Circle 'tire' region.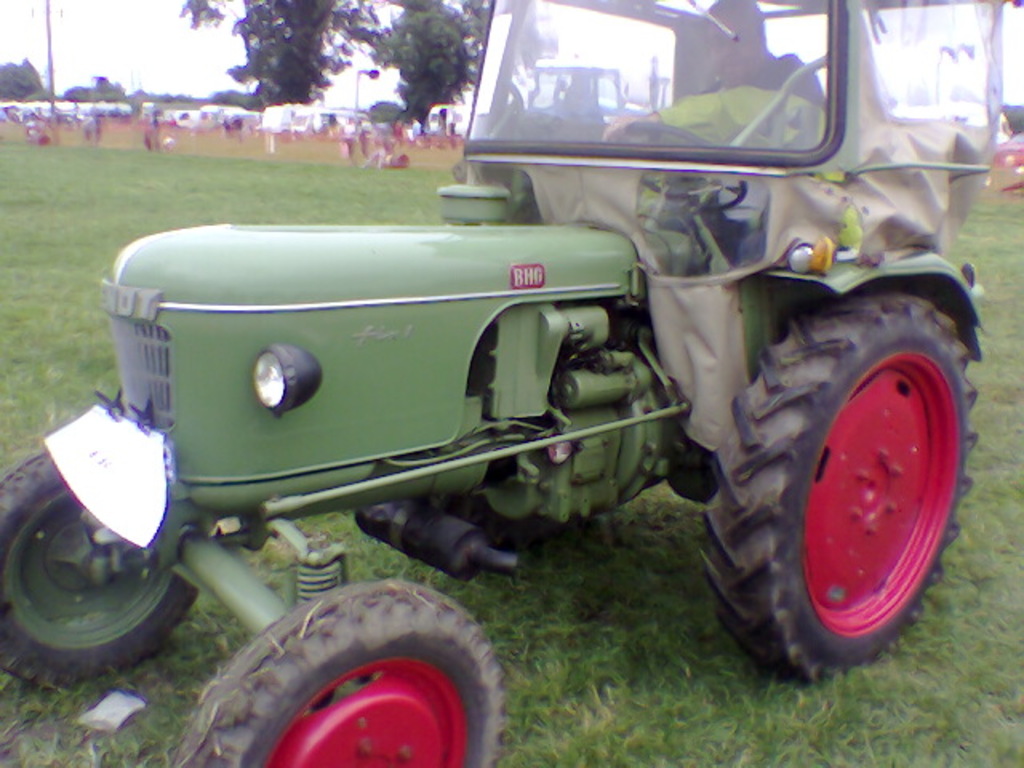
Region: x1=184, y1=579, x2=515, y2=766.
